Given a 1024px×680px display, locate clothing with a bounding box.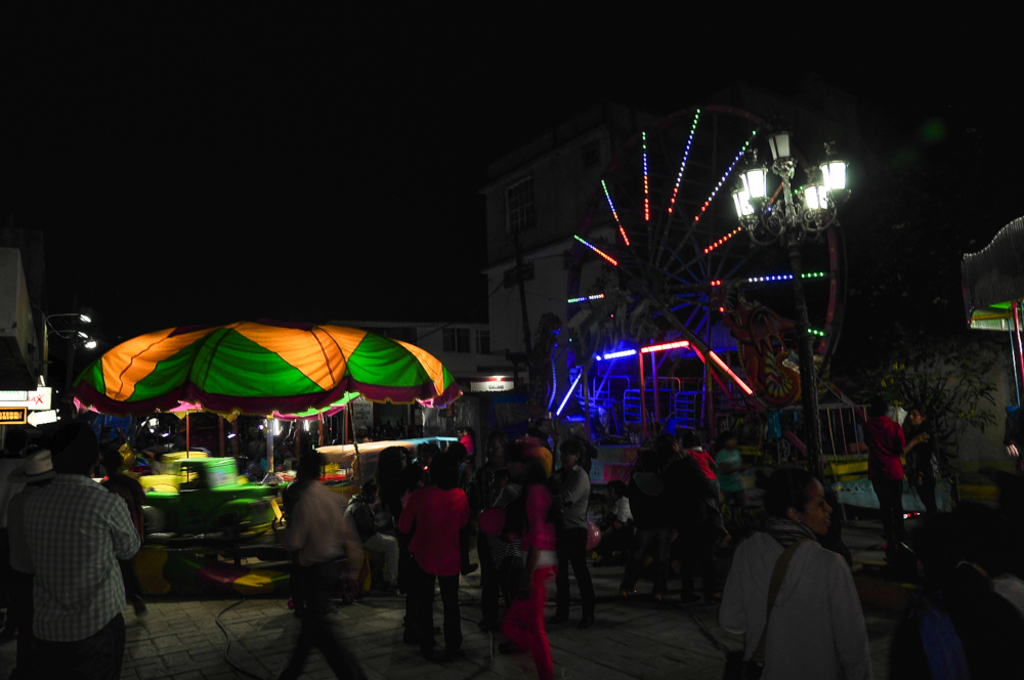
Located: [931, 530, 1002, 679].
